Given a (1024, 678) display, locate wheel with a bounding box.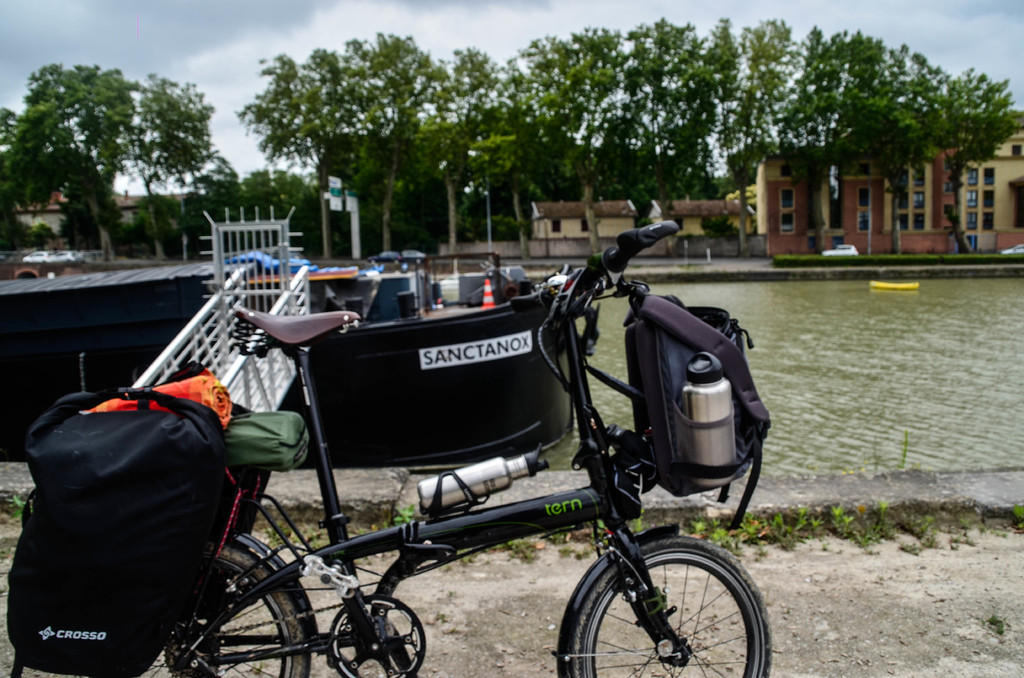
Located: 557,534,771,677.
